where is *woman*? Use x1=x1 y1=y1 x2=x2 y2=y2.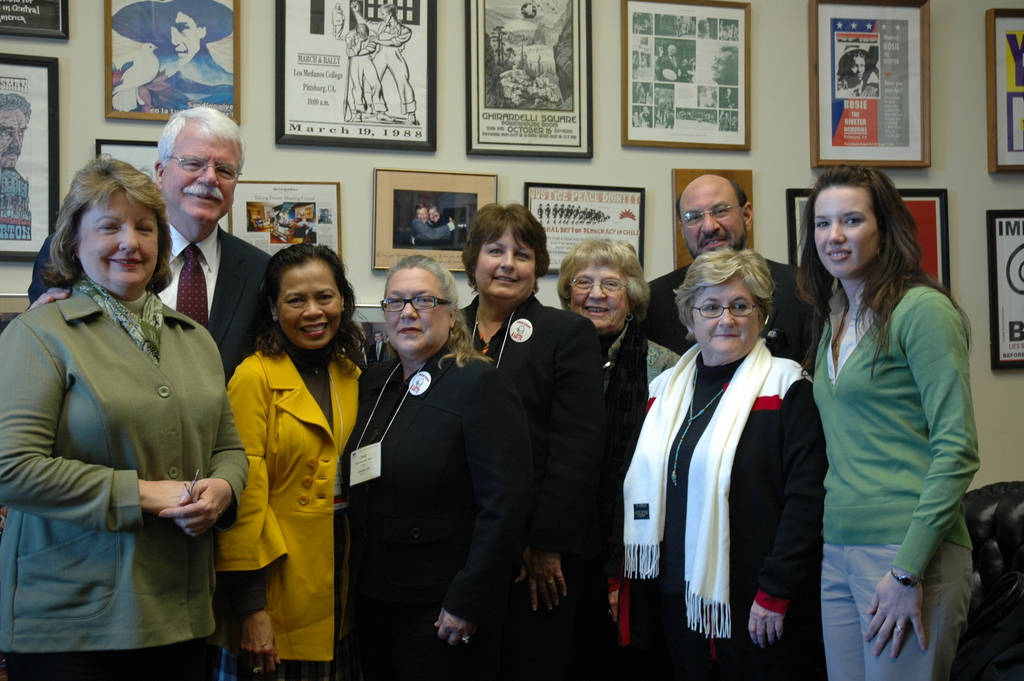
x1=455 y1=201 x2=605 y2=680.
